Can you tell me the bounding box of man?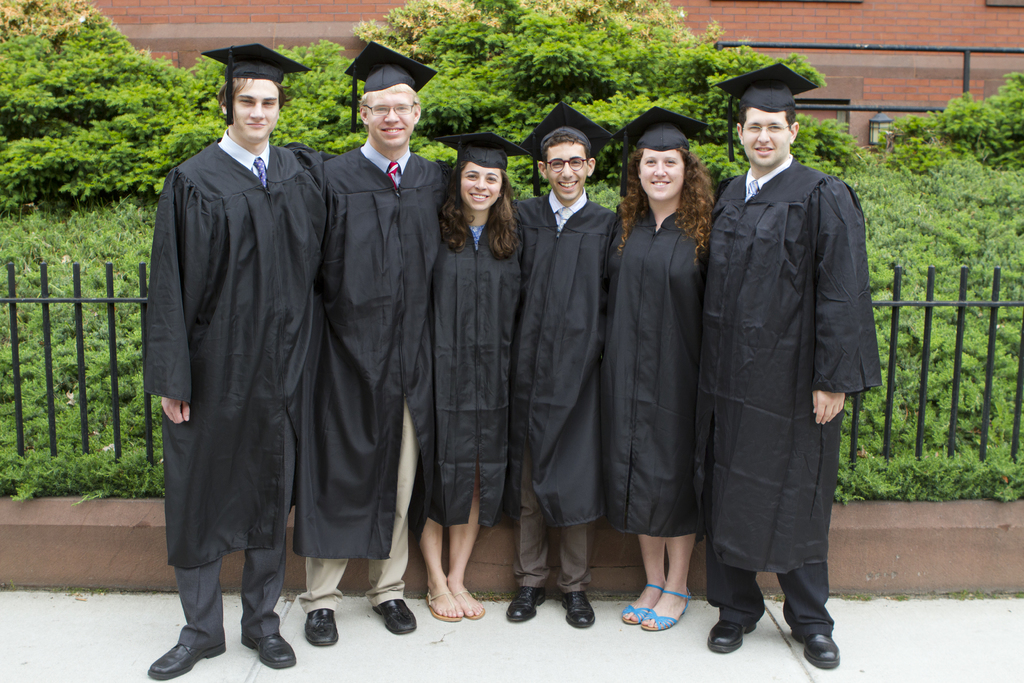
l=685, t=70, r=878, b=659.
